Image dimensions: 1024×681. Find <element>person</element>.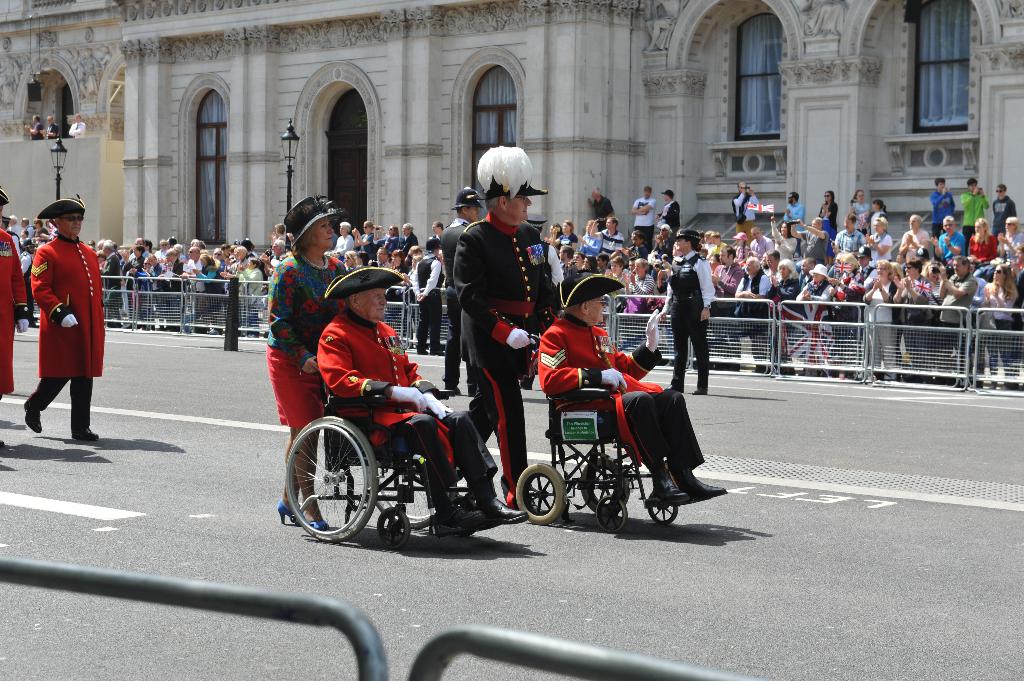
rect(390, 255, 408, 274).
